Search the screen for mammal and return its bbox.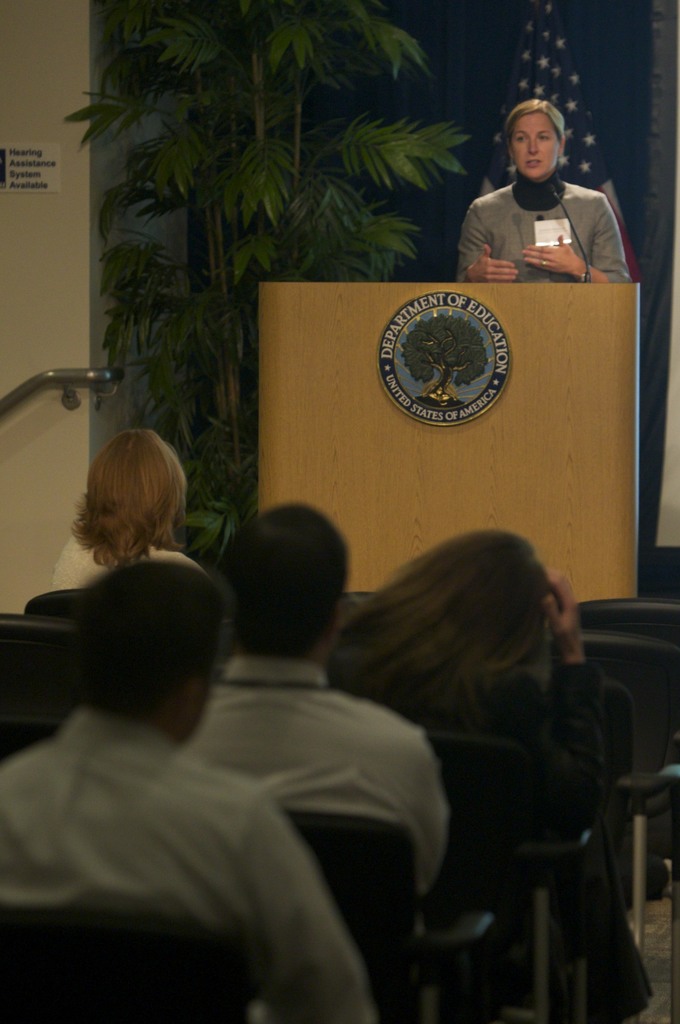
Found: bbox=(47, 421, 202, 589).
